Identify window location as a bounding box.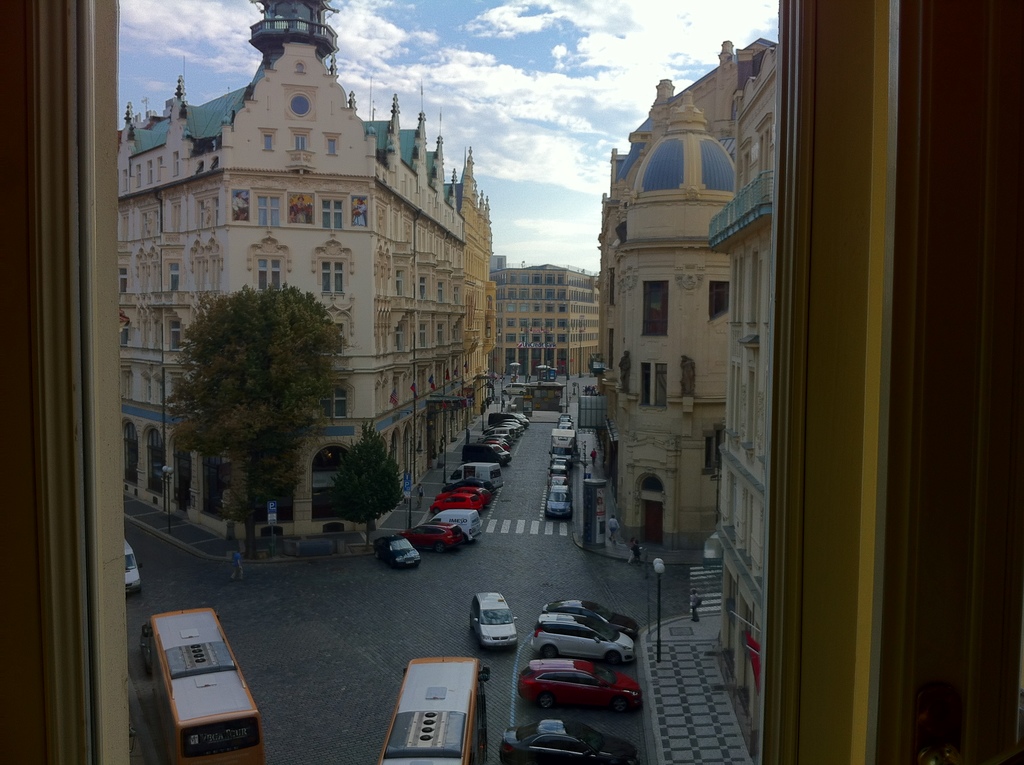
select_region(328, 141, 336, 152).
